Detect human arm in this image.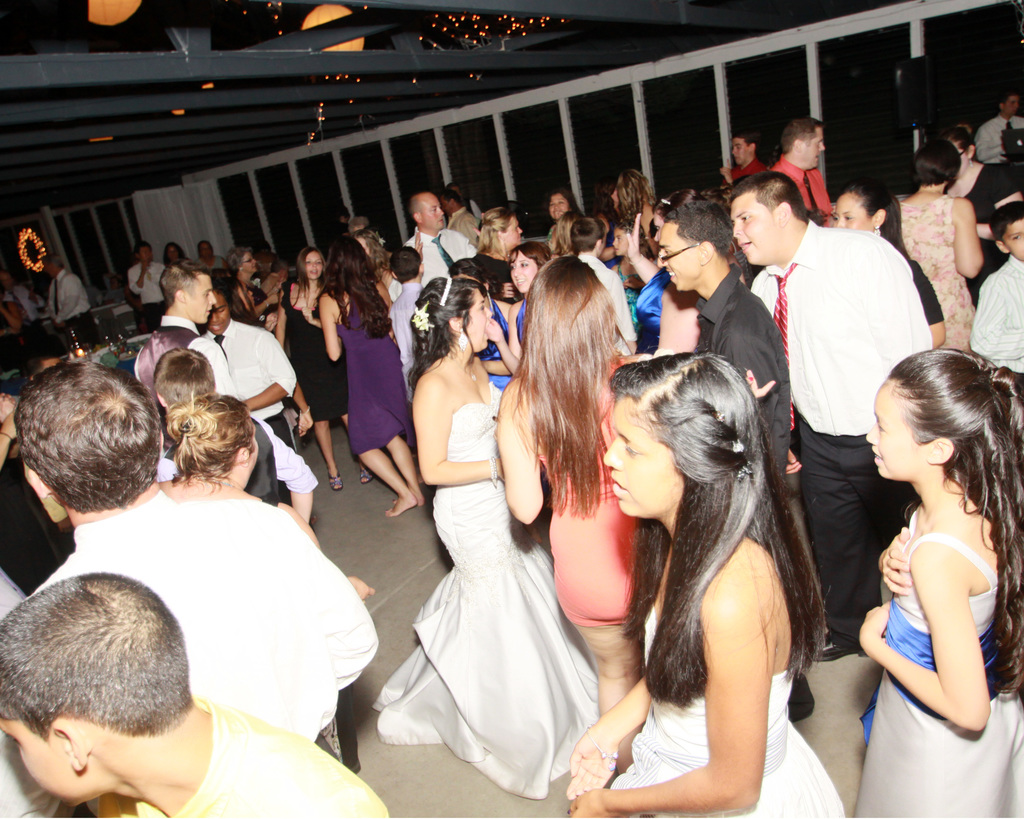
Detection: [376, 280, 392, 305].
